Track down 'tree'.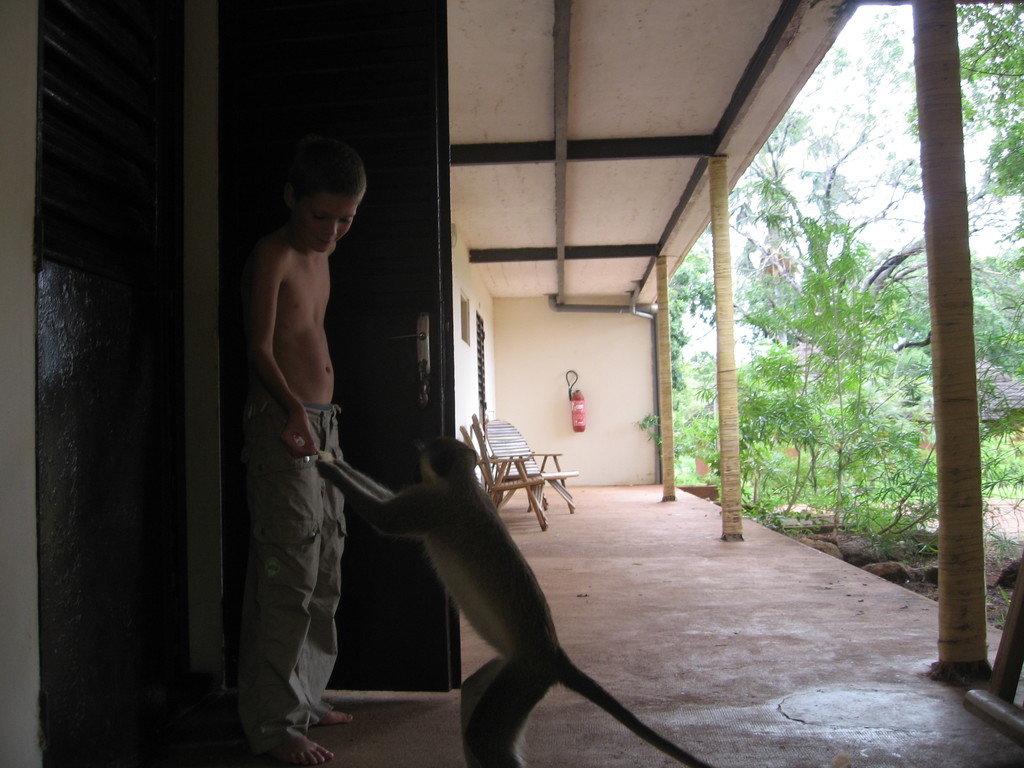
Tracked to <box>777,1,912,287</box>.
